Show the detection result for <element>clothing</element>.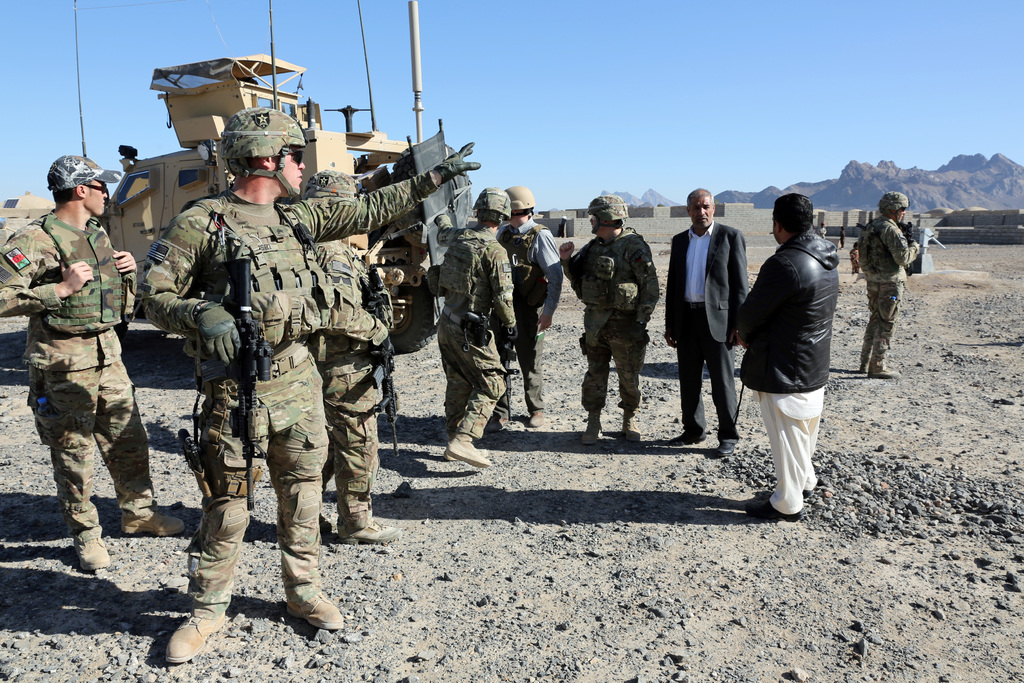
locate(670, 217, 739, 427).
